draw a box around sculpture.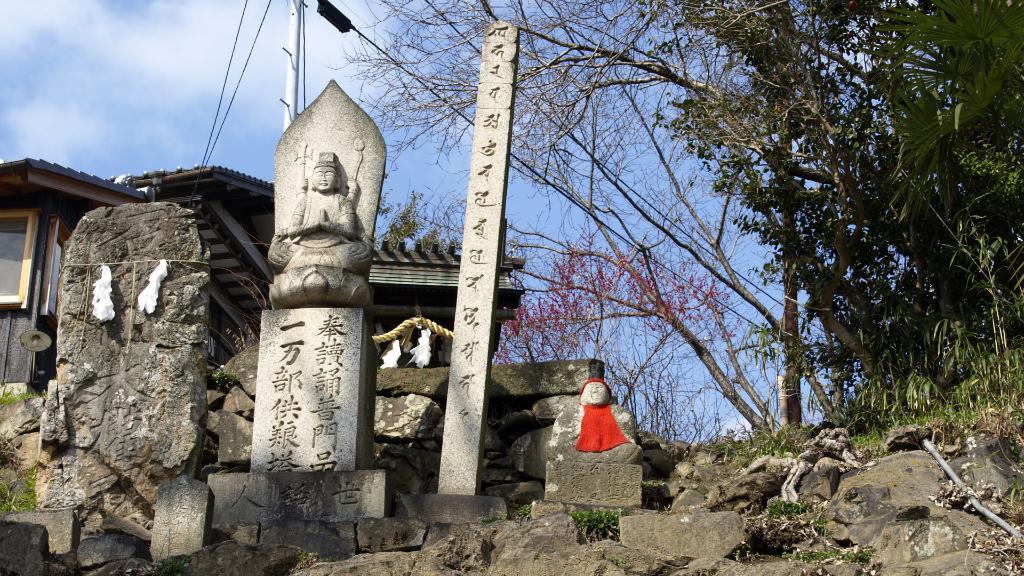
228:76:396:497.
